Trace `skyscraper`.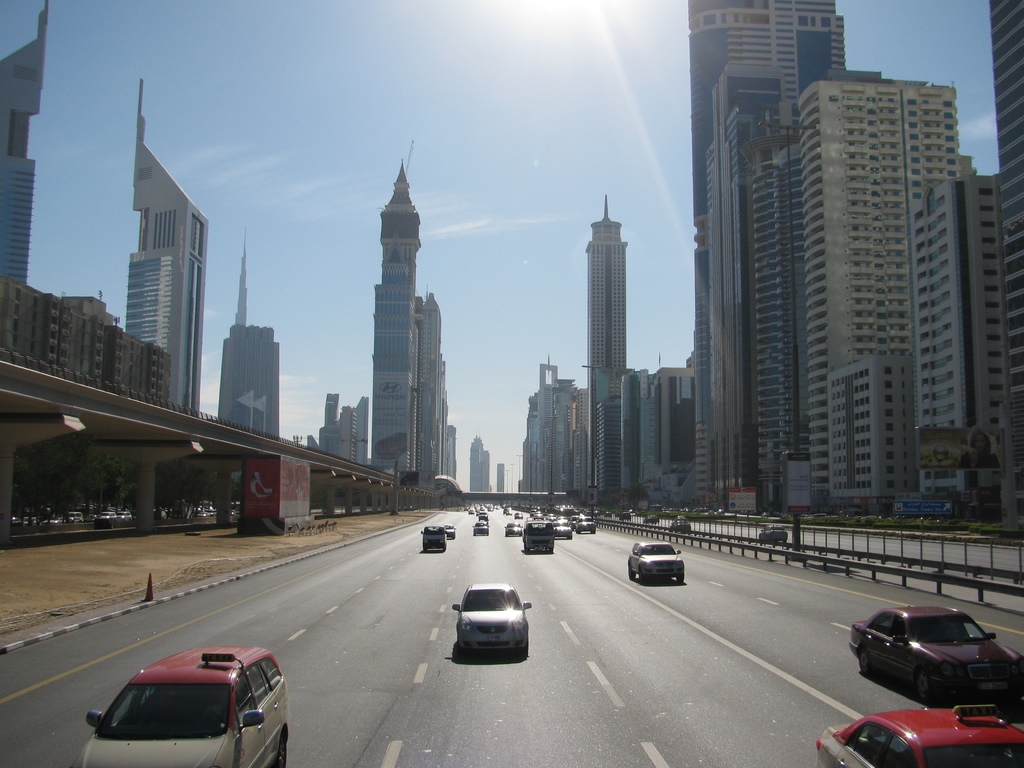
Traced to crop(372, 157, 424, 467).
